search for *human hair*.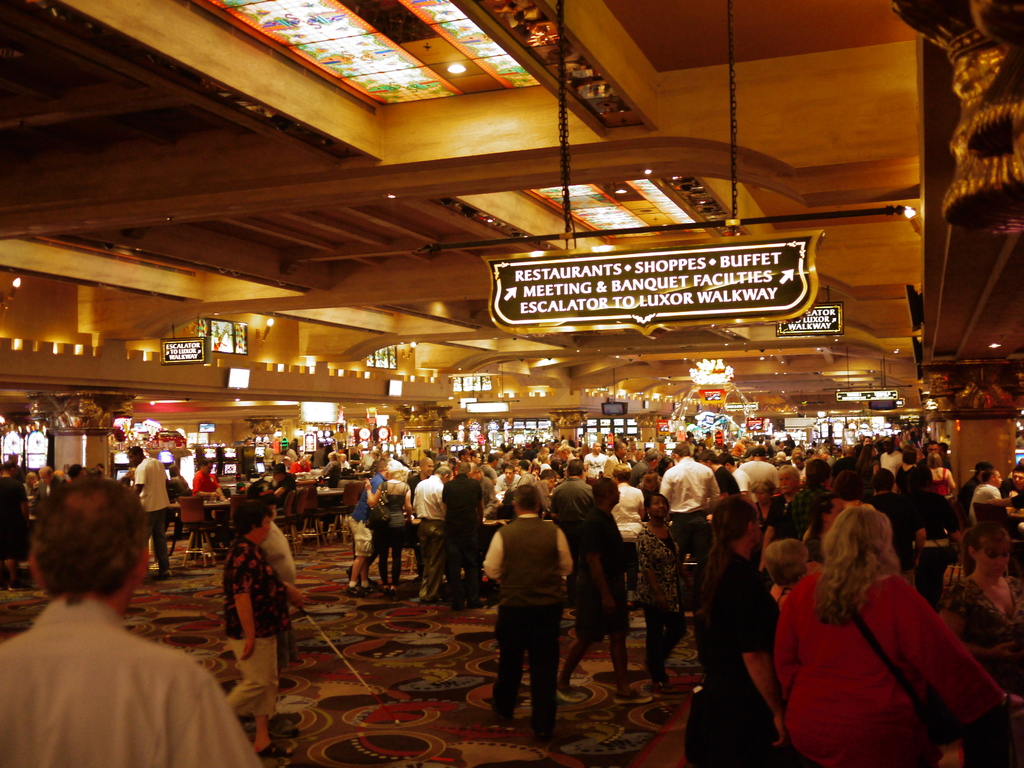
Found at region(518, 459, 530, 470).
